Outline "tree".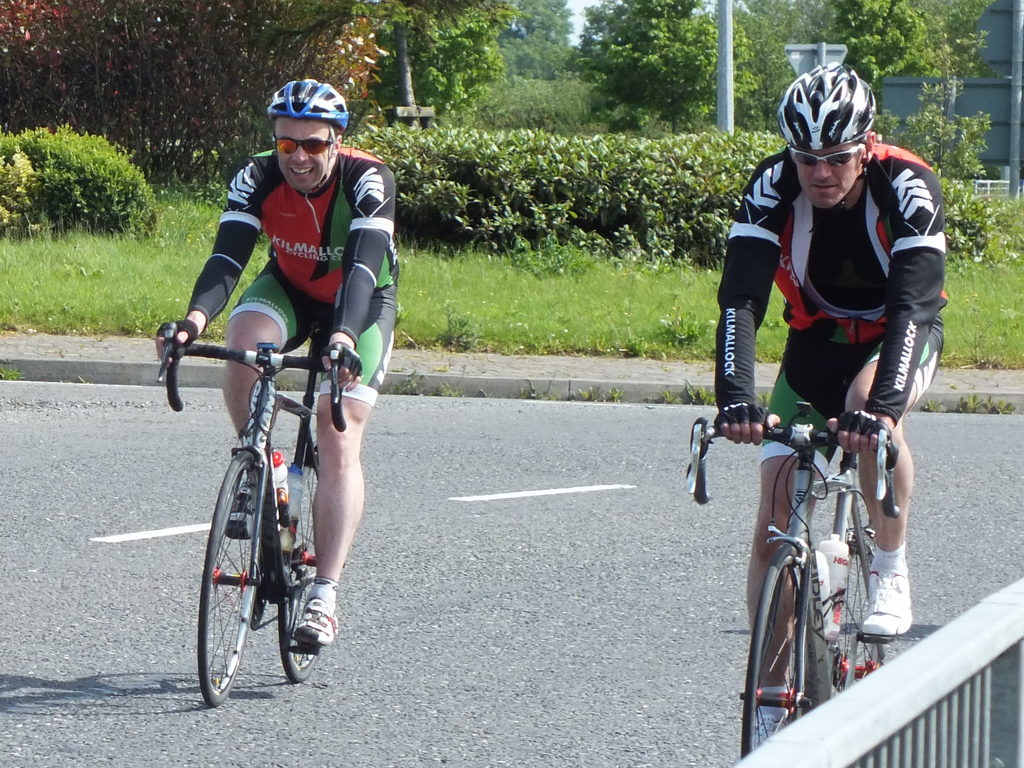
Outline: left=494, top=0, right=578, bottom=82.
